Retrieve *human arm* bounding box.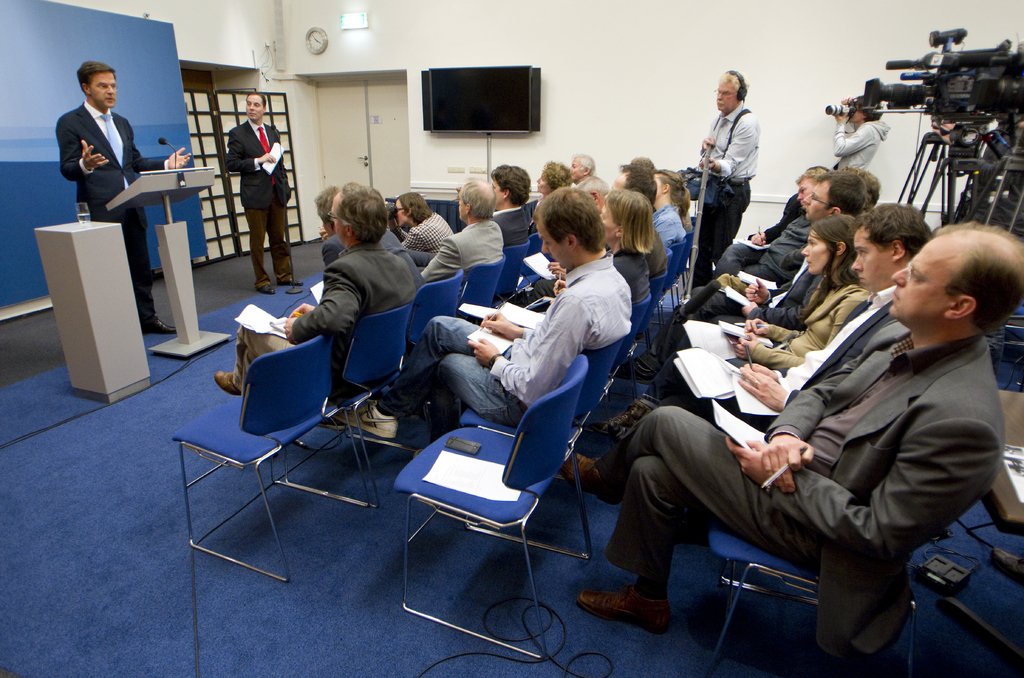
Bounding box: x1=757, y1=359, x2=871, y2=498.
